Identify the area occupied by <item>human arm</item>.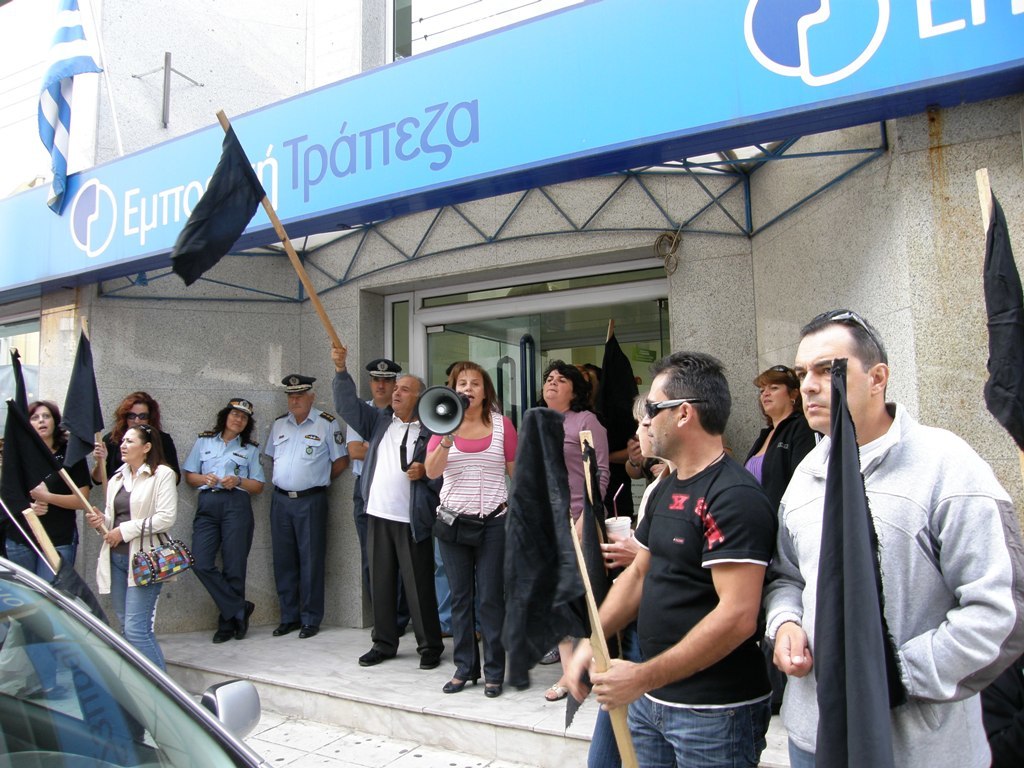
Area: select_region(35, 459, 93, 507).
